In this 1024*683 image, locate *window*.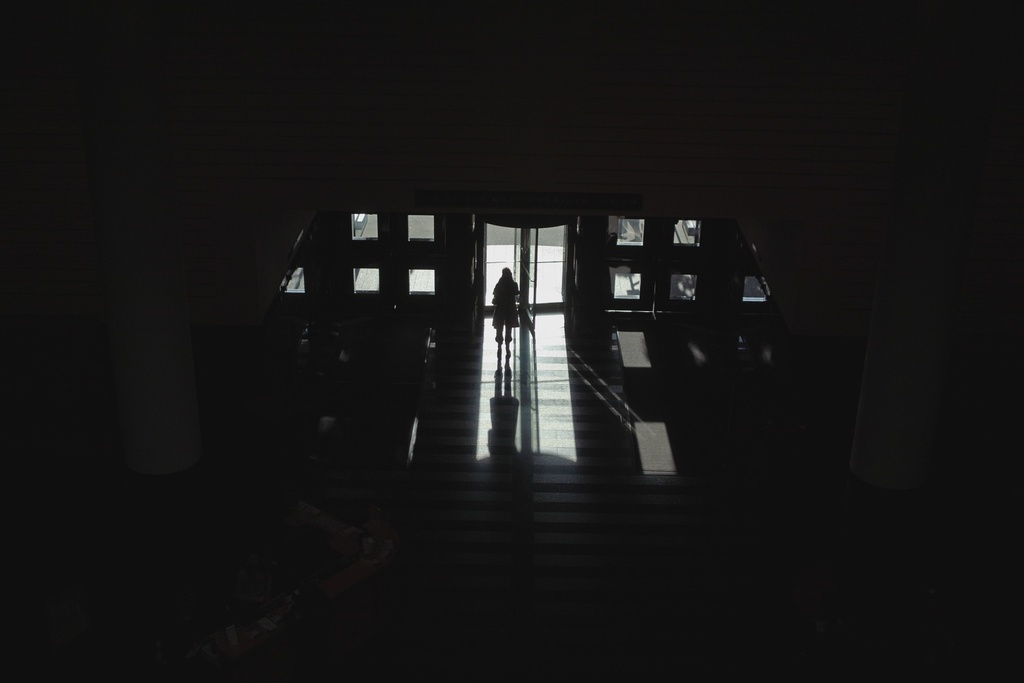
Bounding box: region(408, 272, 433, 292).
